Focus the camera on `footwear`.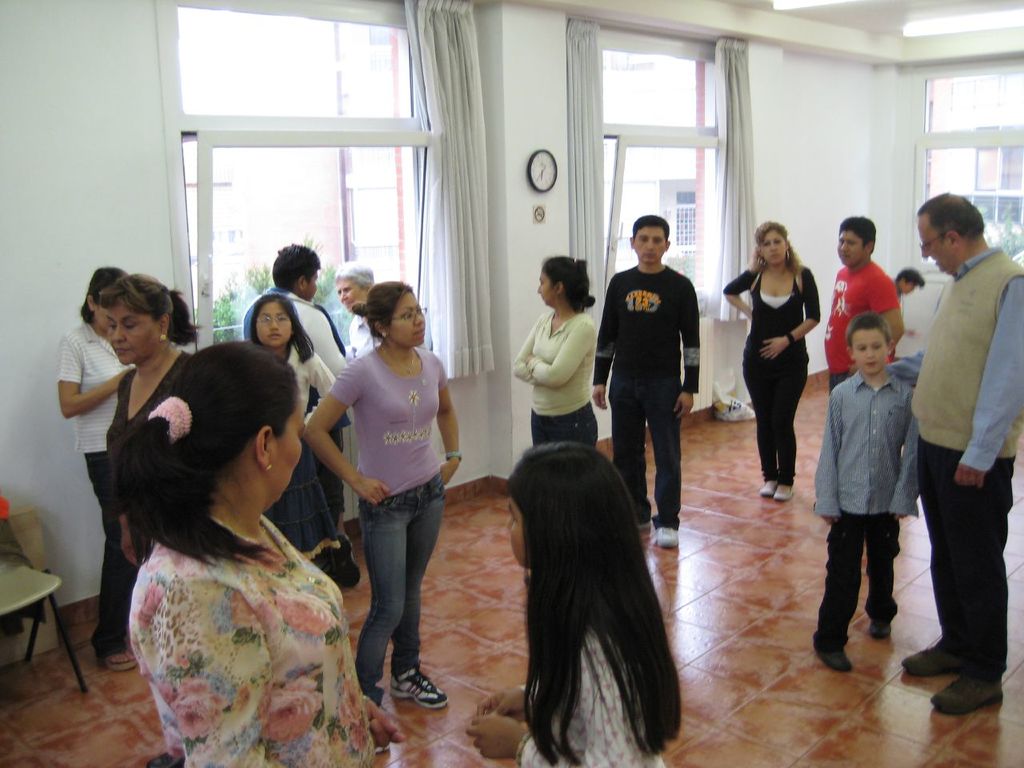
Focus region: x1=901, y1=644, x2=969, y2=670.
